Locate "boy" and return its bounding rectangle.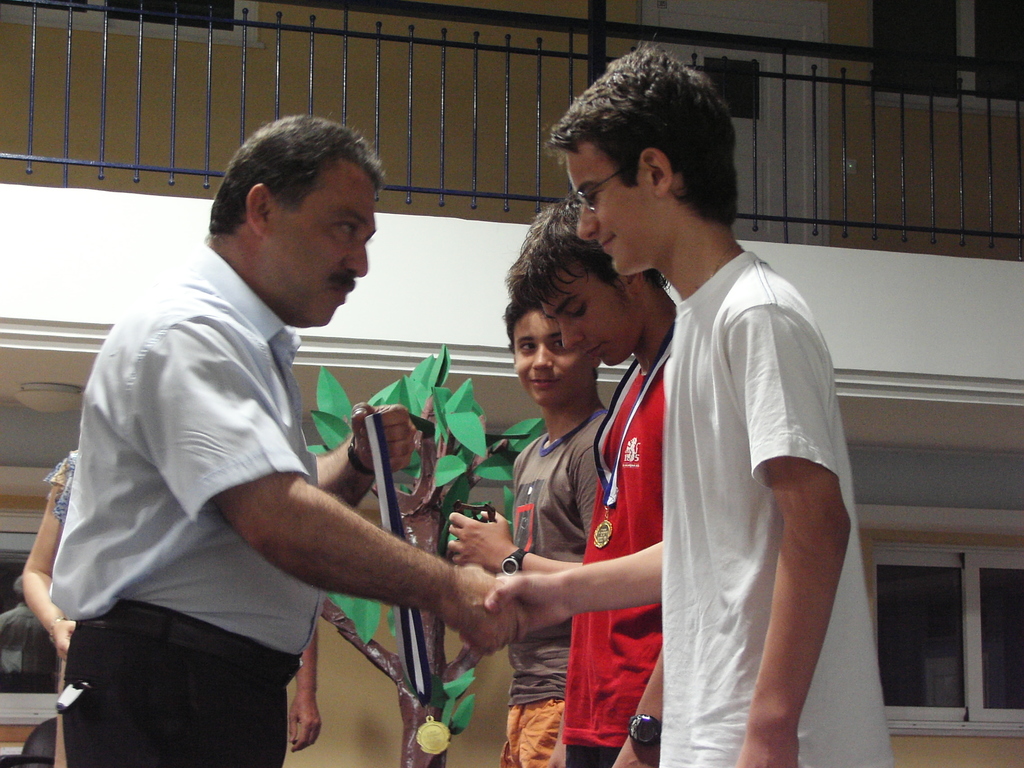
BBox(444, 291, 617, 767).
